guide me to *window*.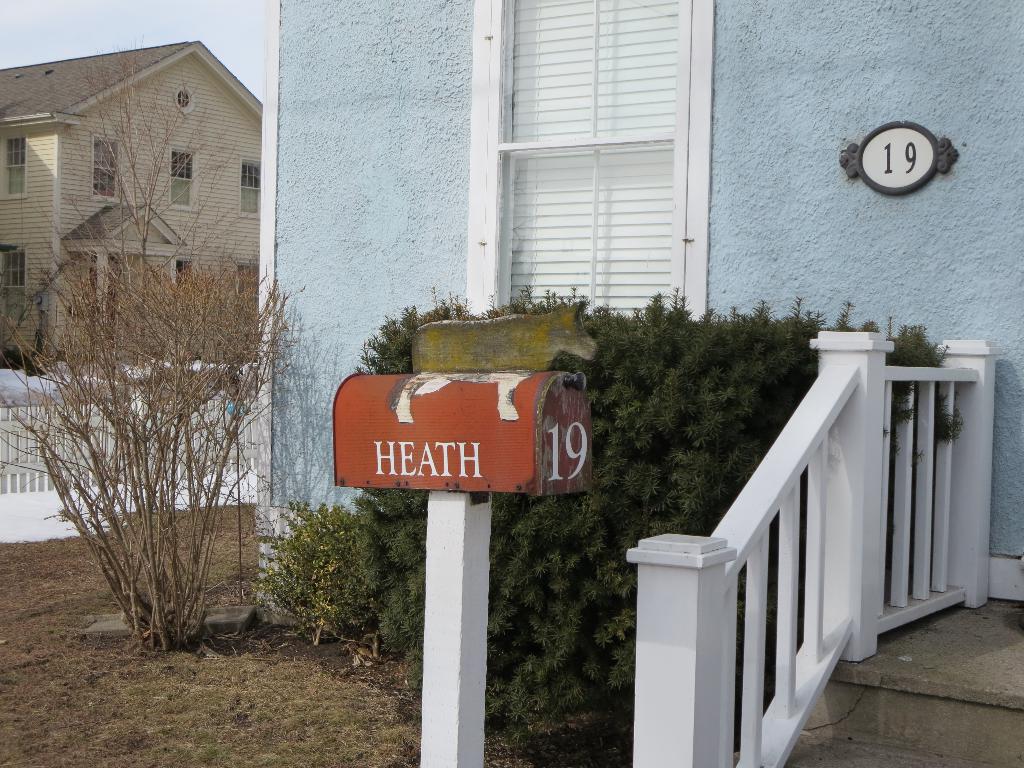
Guidance: [499, 0, 684, 315].
